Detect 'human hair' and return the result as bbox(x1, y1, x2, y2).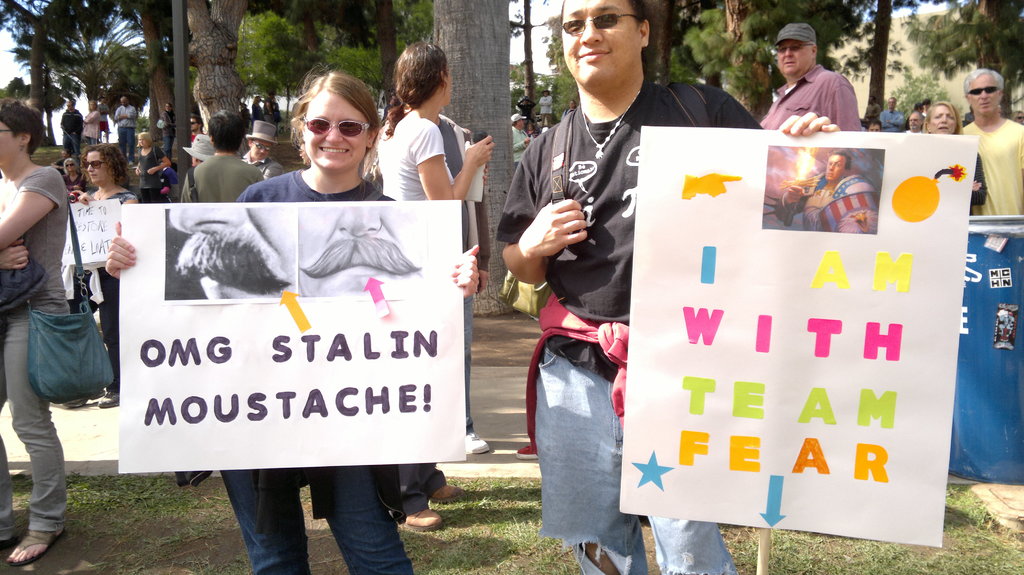
bbox(250, 138, 255, 144).
